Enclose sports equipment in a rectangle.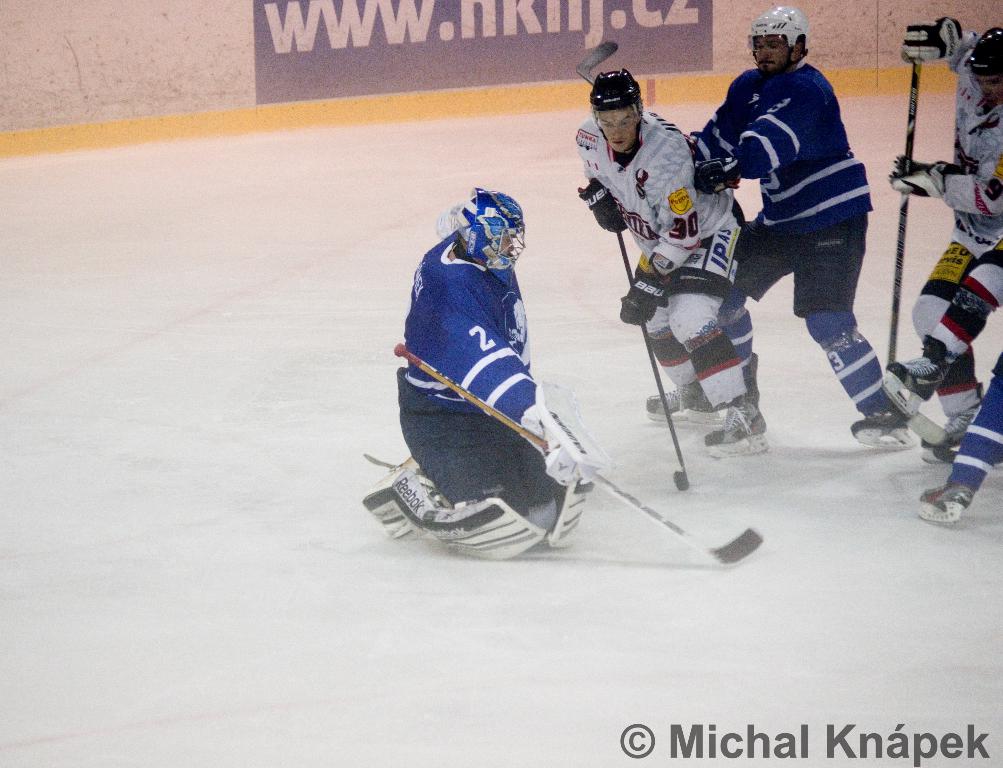
(left=393, top=342, right=764, bottom=567).
